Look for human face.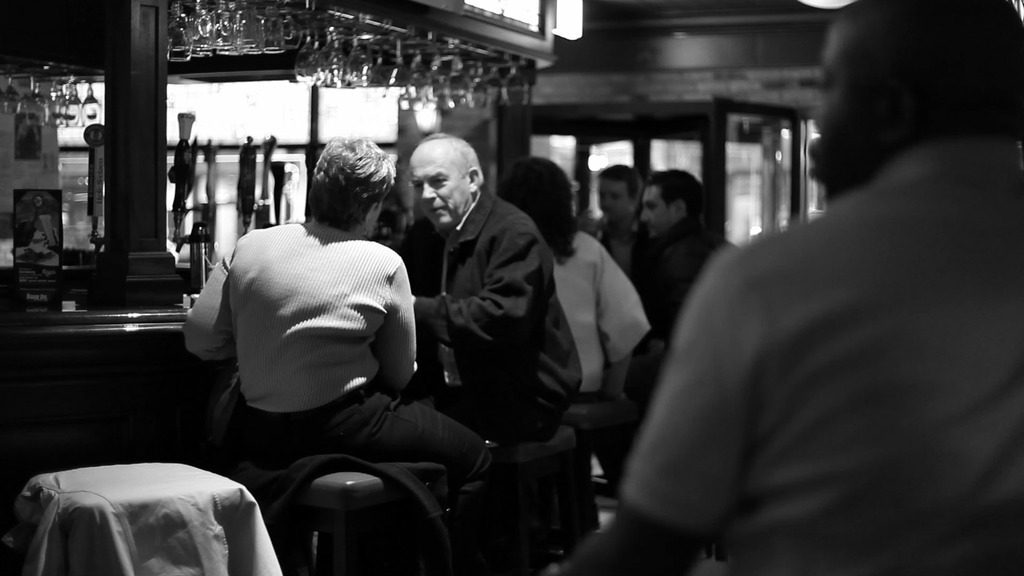
Found: 409,143,470,232.
